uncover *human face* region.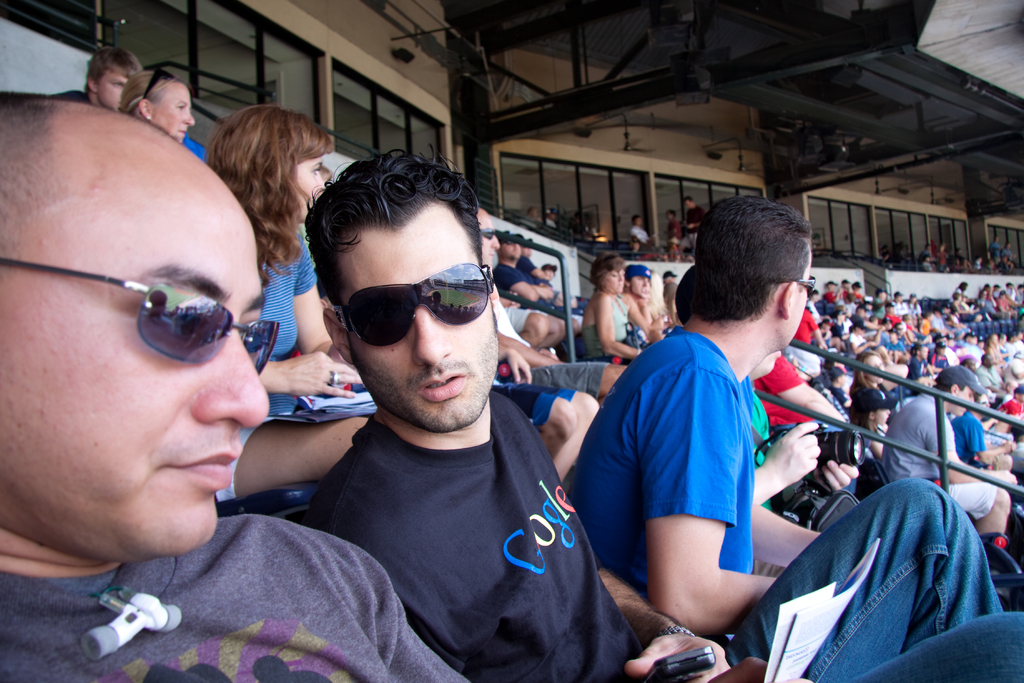
Uncovered: box=[634, 276, 652, 300].
